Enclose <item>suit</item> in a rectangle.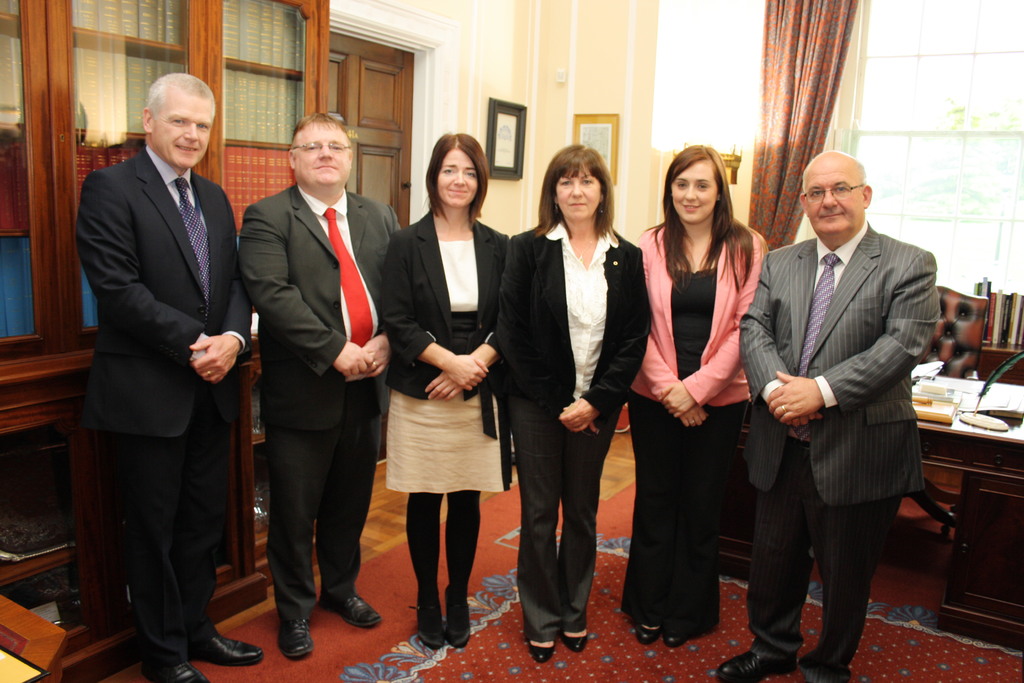
region(69, 62, 251, 677).
